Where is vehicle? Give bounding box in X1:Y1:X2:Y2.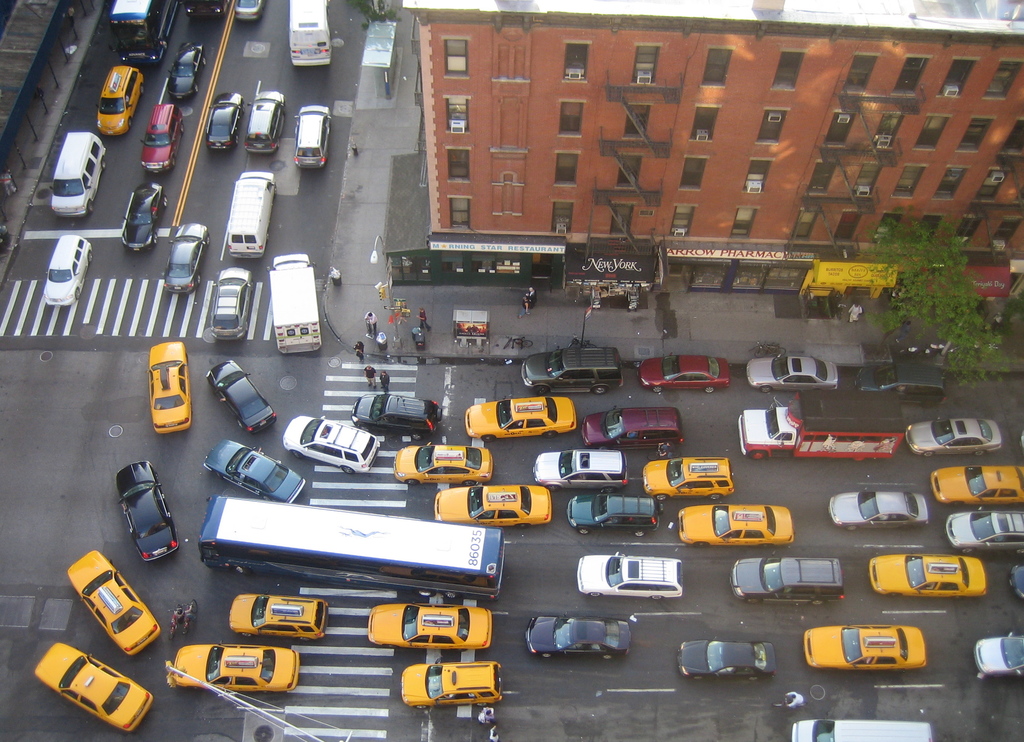
900:412:1005:458.
